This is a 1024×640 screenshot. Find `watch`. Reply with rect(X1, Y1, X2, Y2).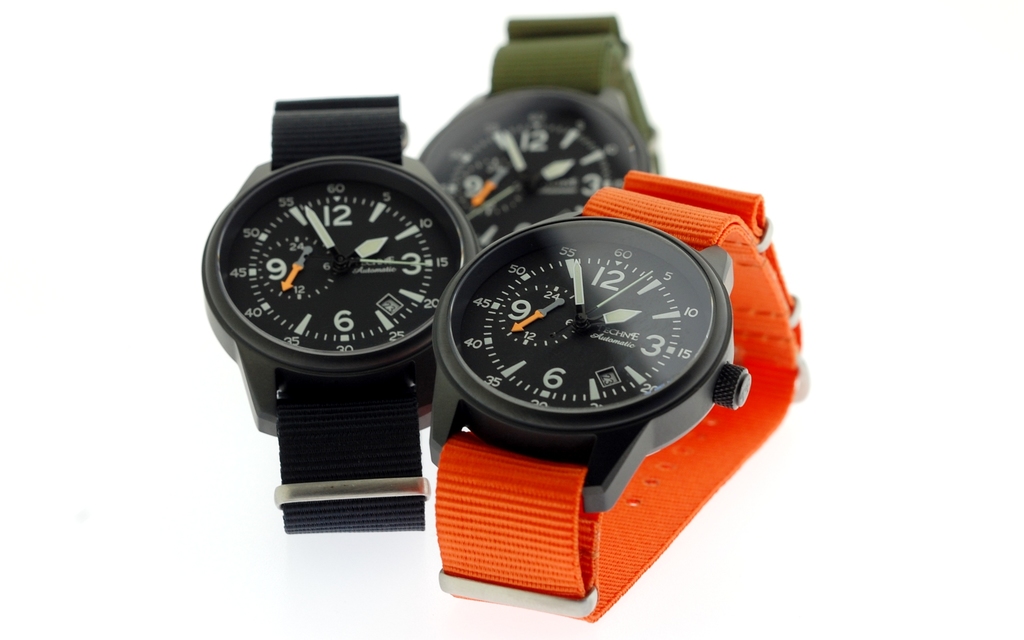
rect(199, 95, 471, 534).
